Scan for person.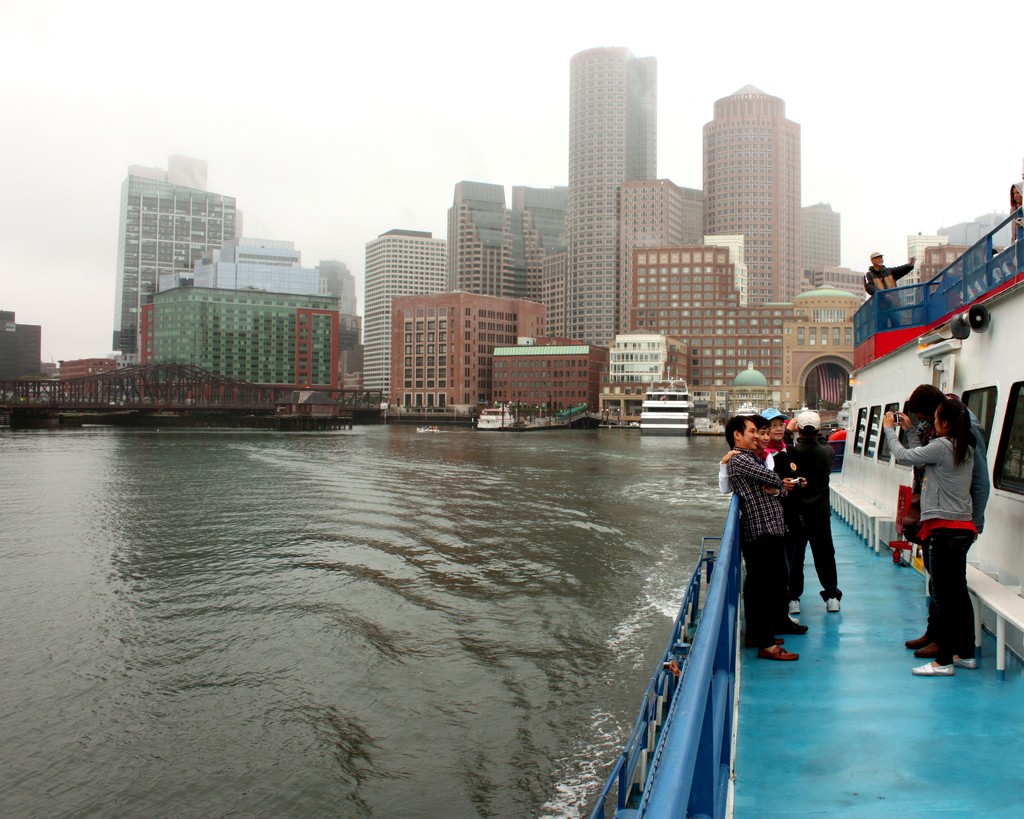
Scan result: <bbox>724, 421, 799, 672</bbox>.
